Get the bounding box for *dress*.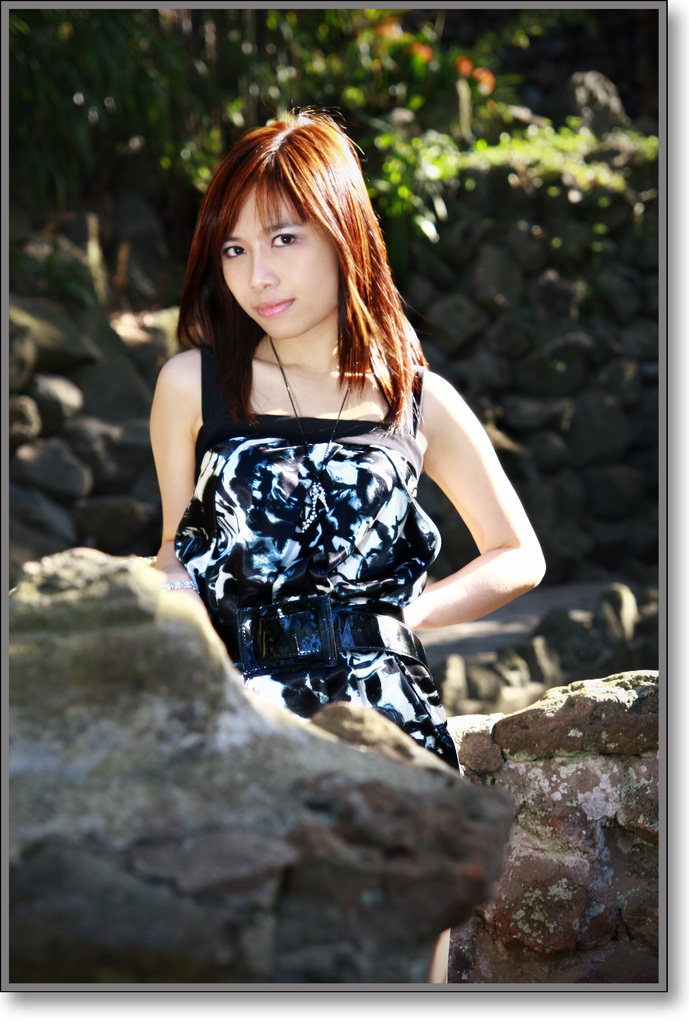
bbox=(170, 342, 469, 771).
